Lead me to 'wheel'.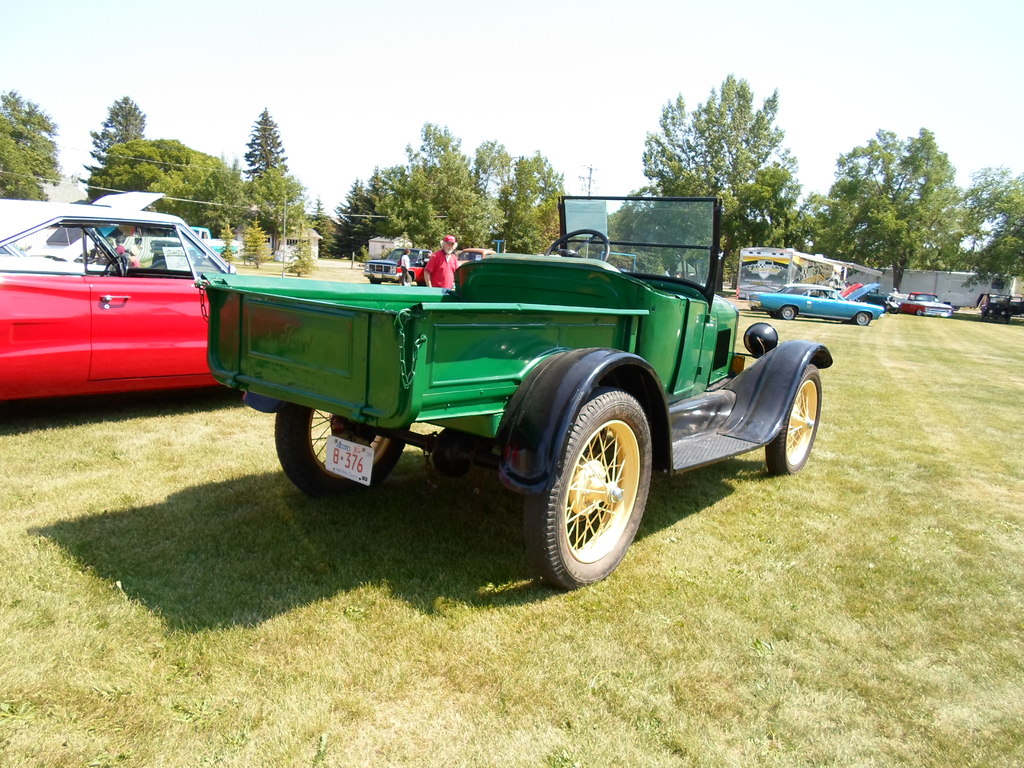
Lead to detection(979, 316, 986, 321).
